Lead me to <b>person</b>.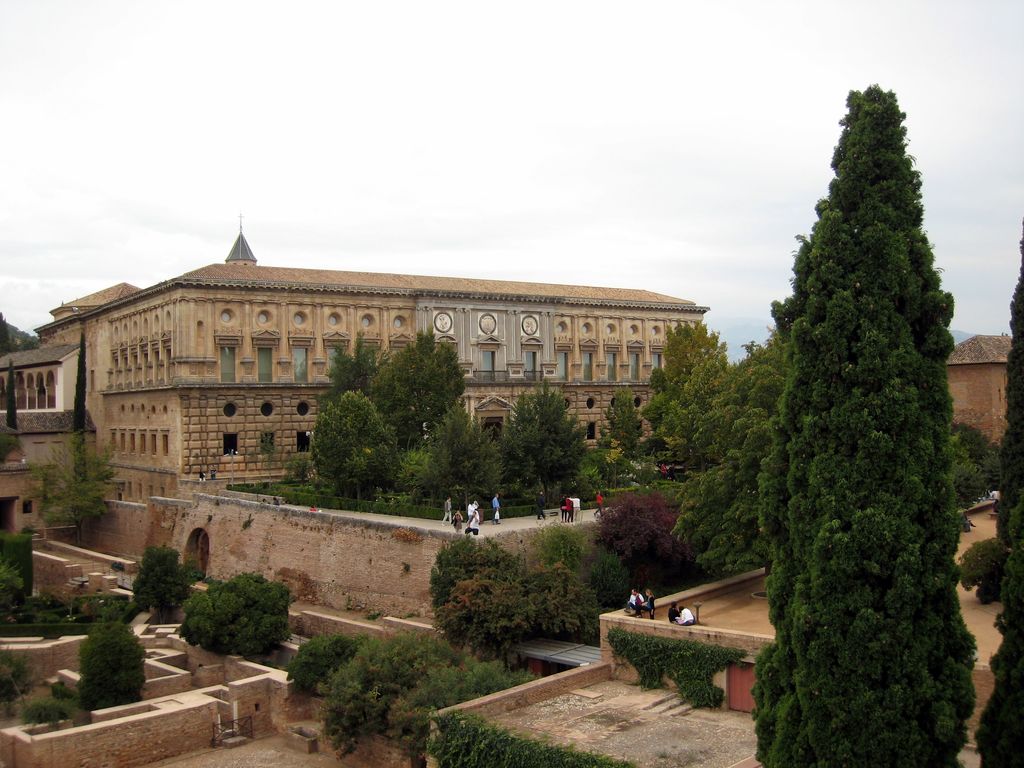
Lead to box(628, 586, 639, 614).
